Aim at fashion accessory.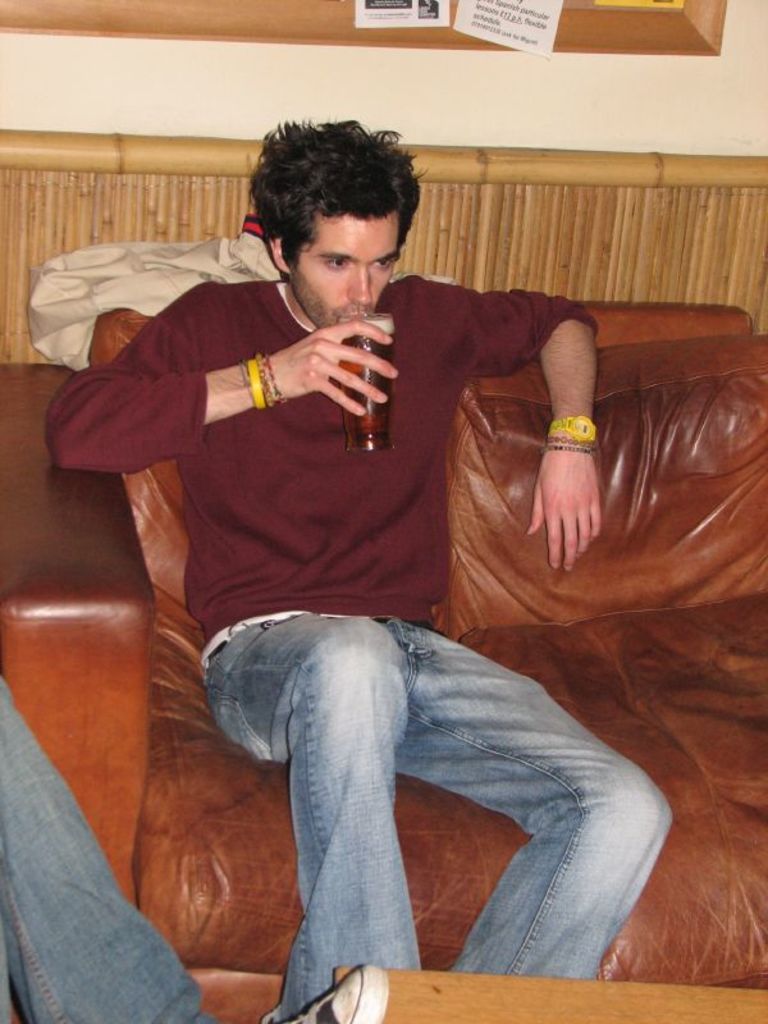
Aimed at (left=556, top=442, right=609, bottom=458).
